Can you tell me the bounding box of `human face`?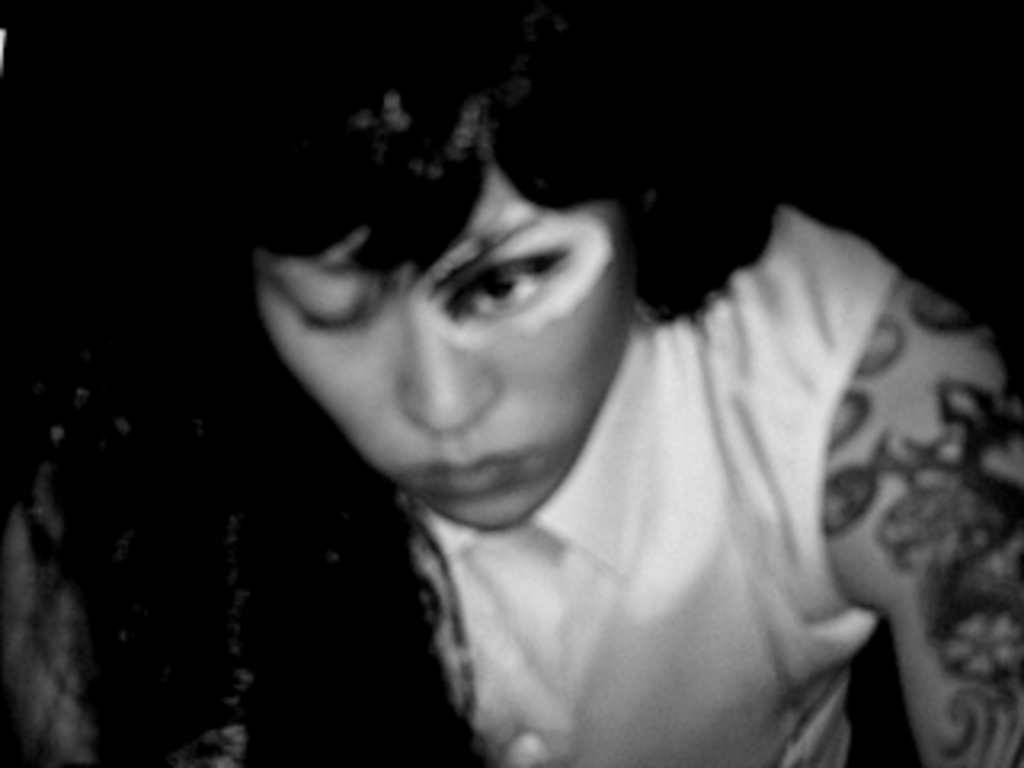
l=256, t=96, r=634, b=528.
